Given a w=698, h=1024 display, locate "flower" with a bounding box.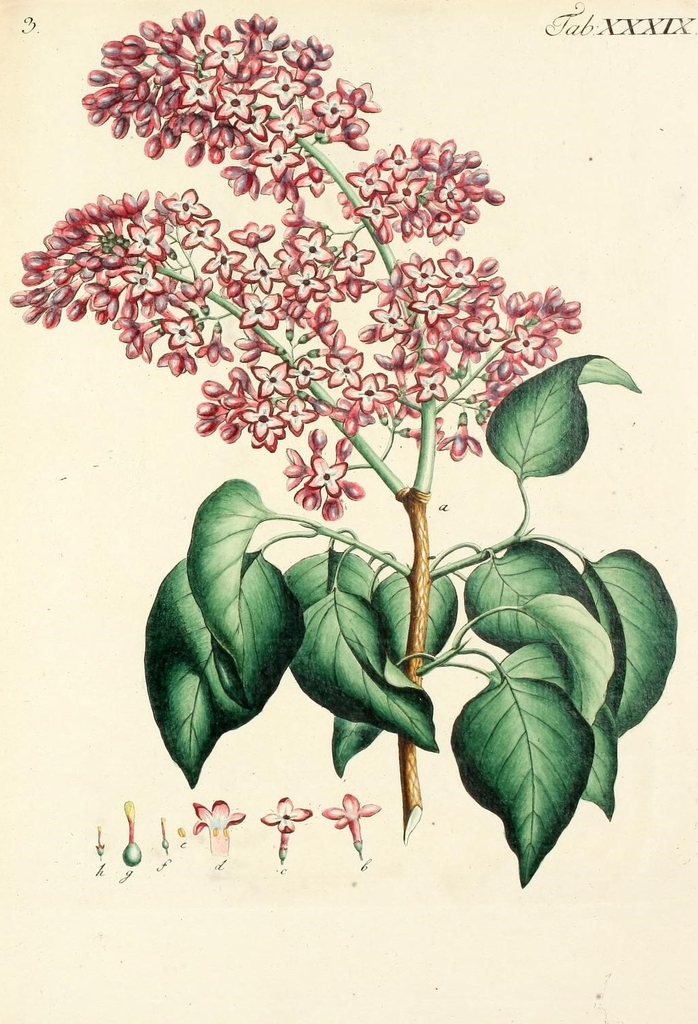
Located: [252,135,308,181].
